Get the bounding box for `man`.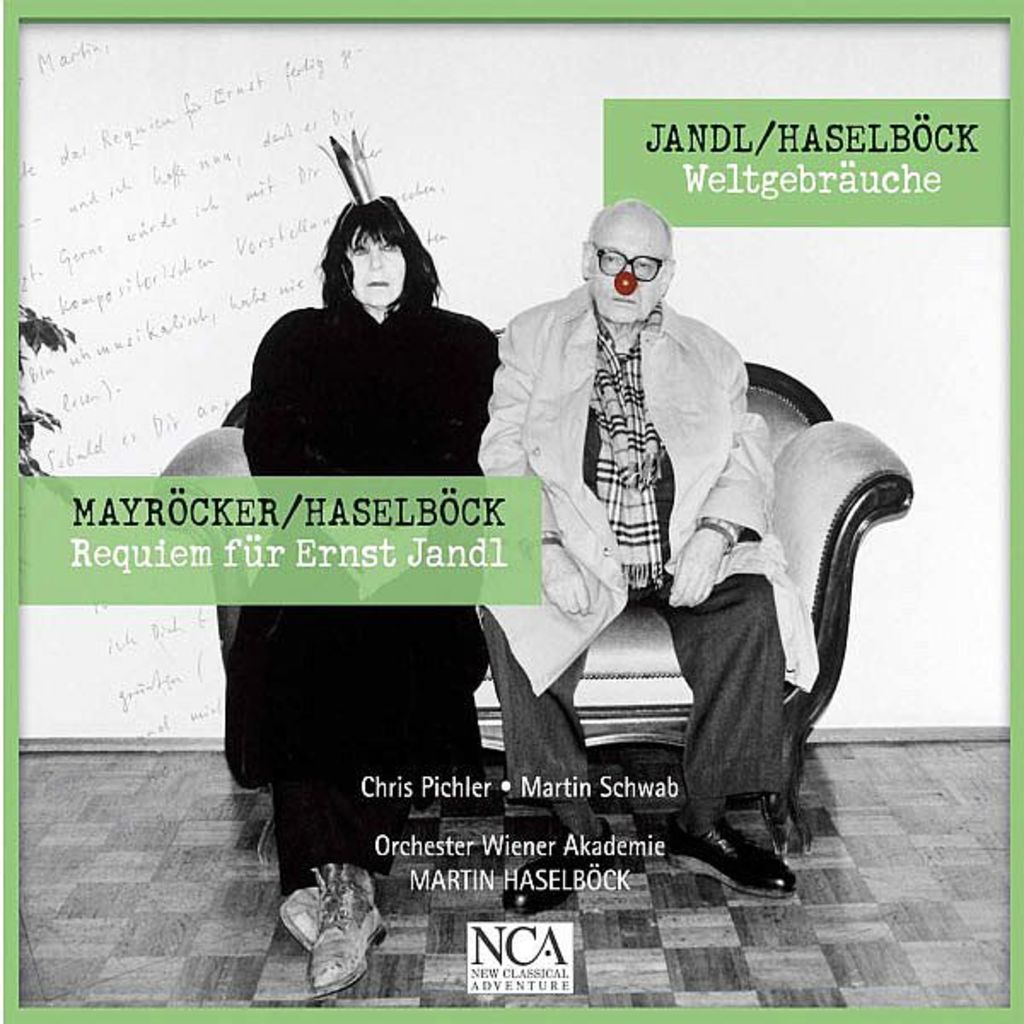
Rect(237, 196, 503, 993).
